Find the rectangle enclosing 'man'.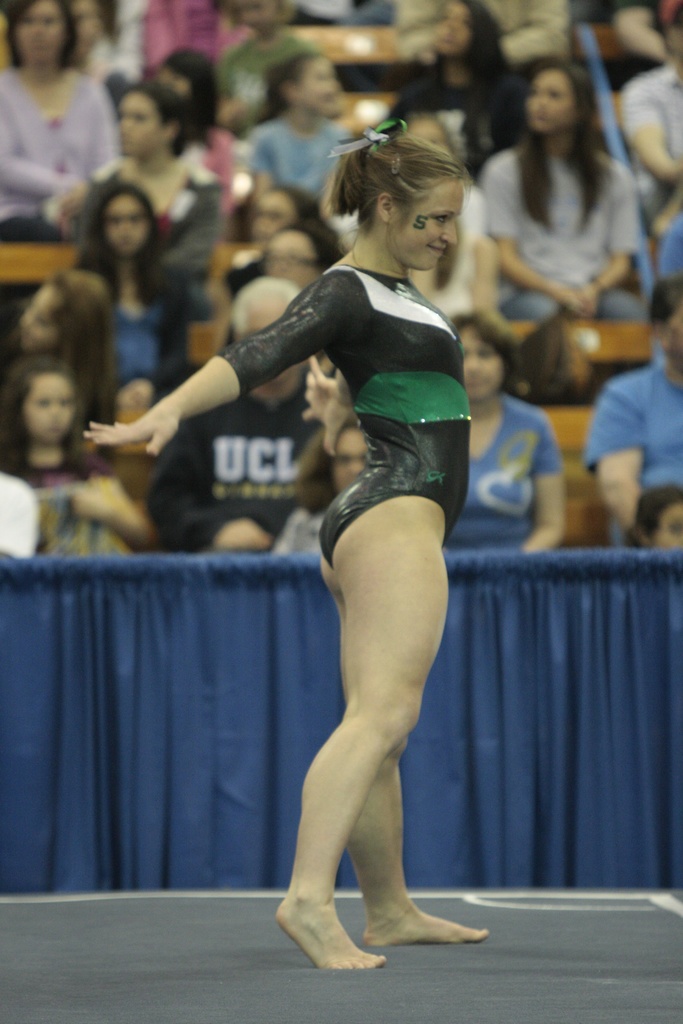
left=616, top=15, right=682, bottom=239.
